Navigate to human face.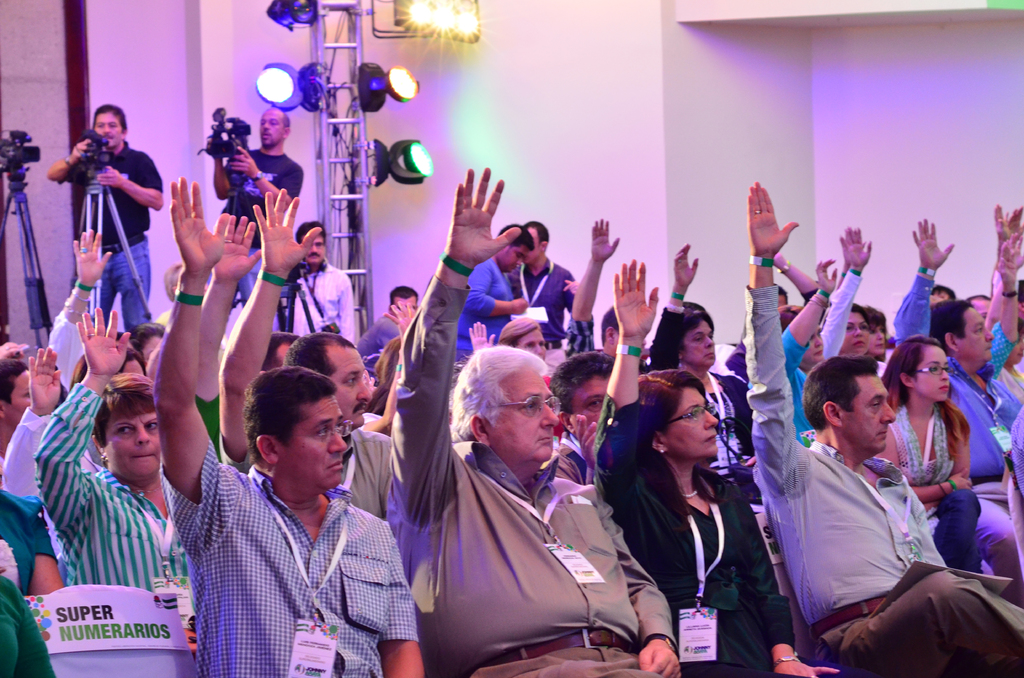
Navigation target: <box>122,357,147,375</box>.
